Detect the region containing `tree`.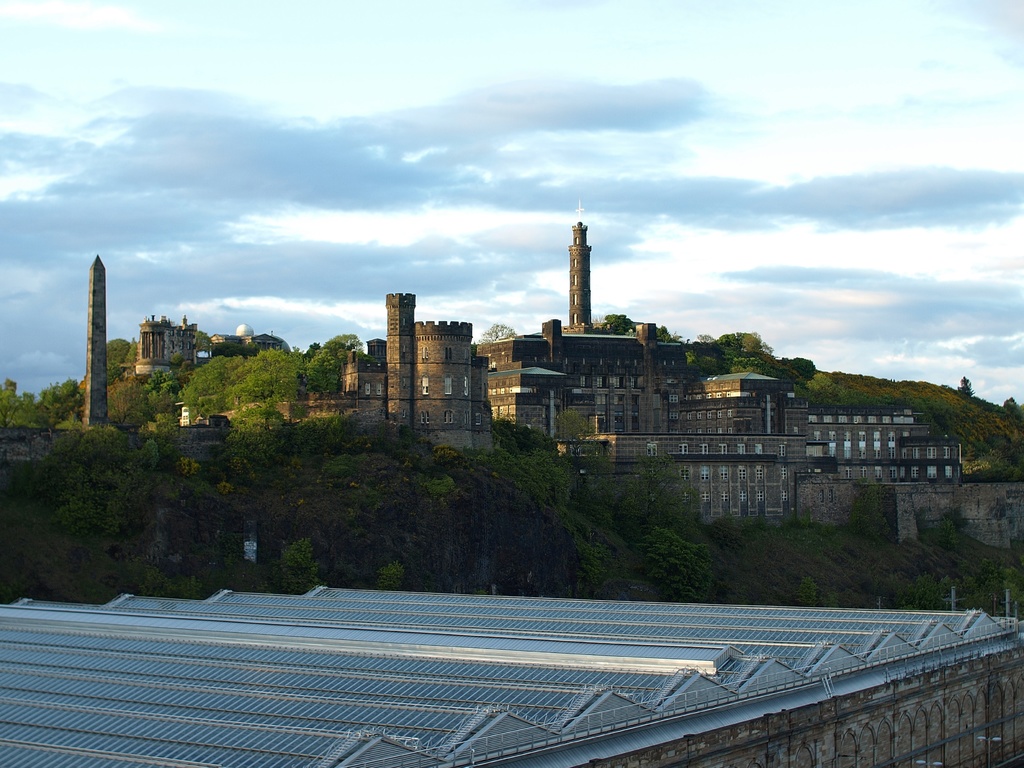
<region>640, 528, 717, 601</region>.
